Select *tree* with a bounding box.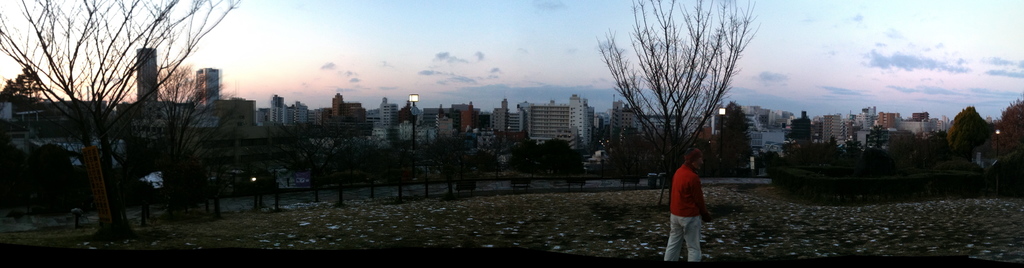
box=[411, 133, 460, 178].
